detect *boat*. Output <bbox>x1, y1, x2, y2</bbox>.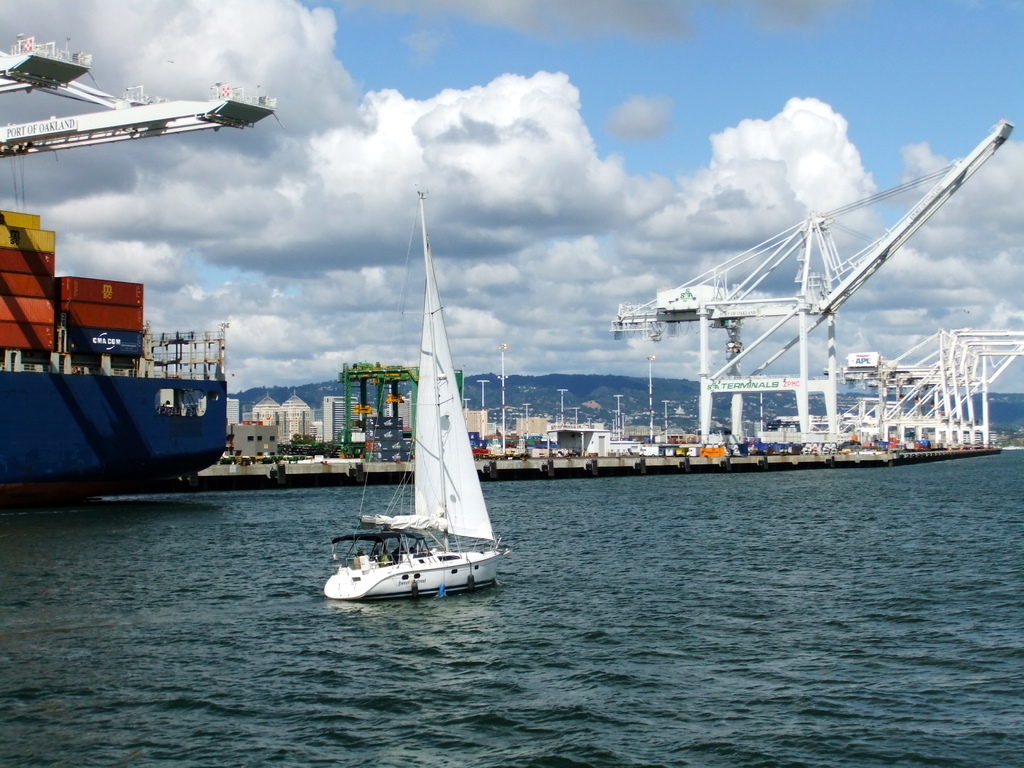
<bbox>319, 174, 522, 618</bbox>.
